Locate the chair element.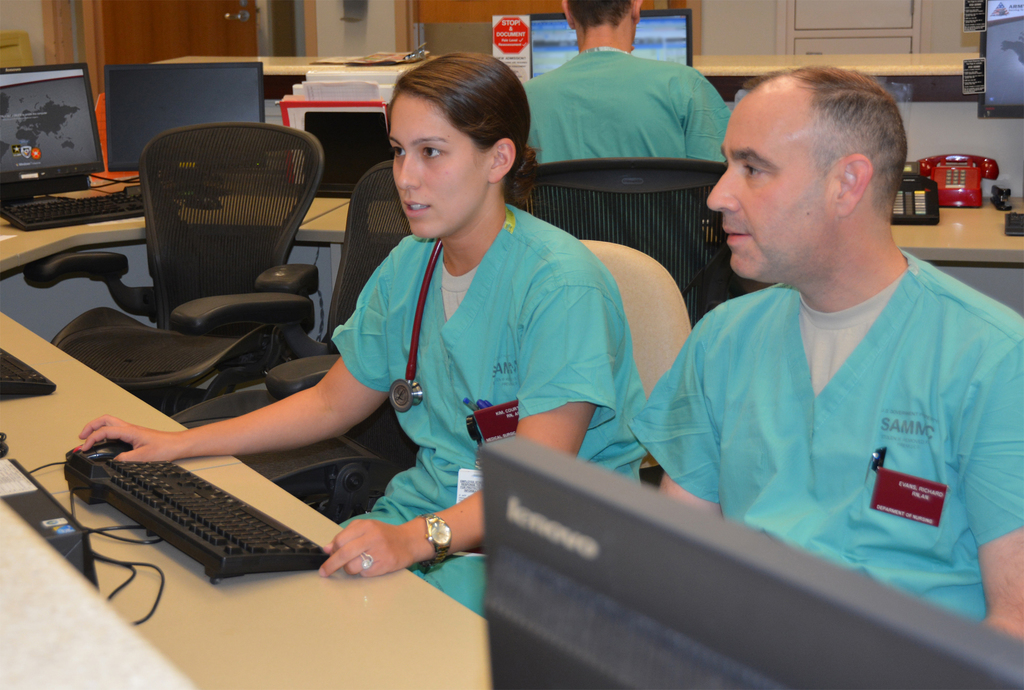
Element bbox: detection(581, 240, 698, 486).
